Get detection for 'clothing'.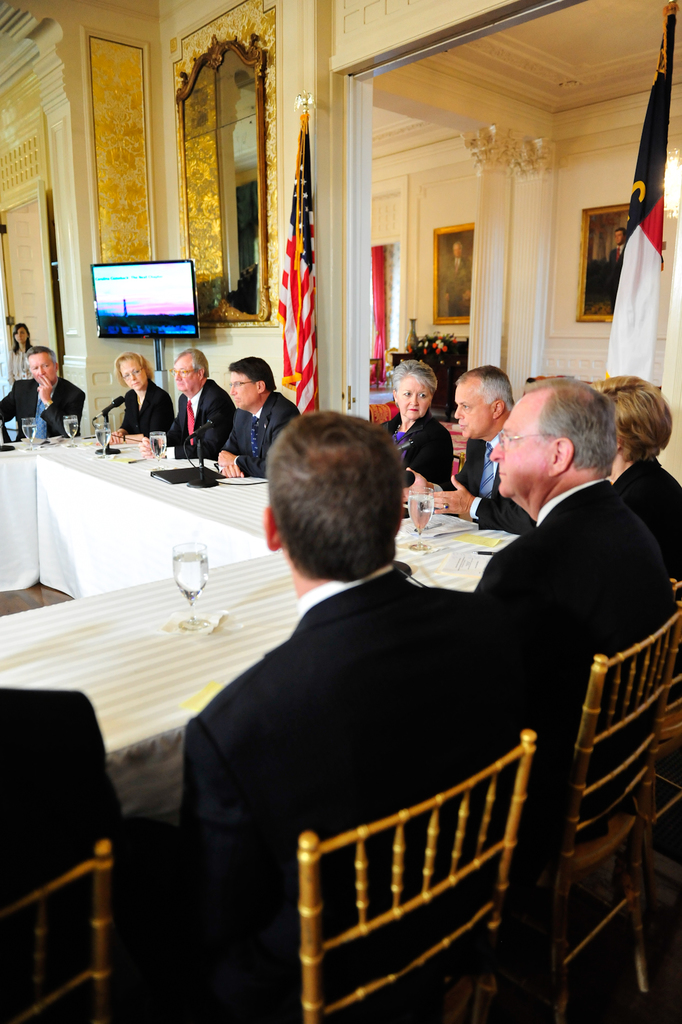
Detection: detection(603, 248, 624, 311).
